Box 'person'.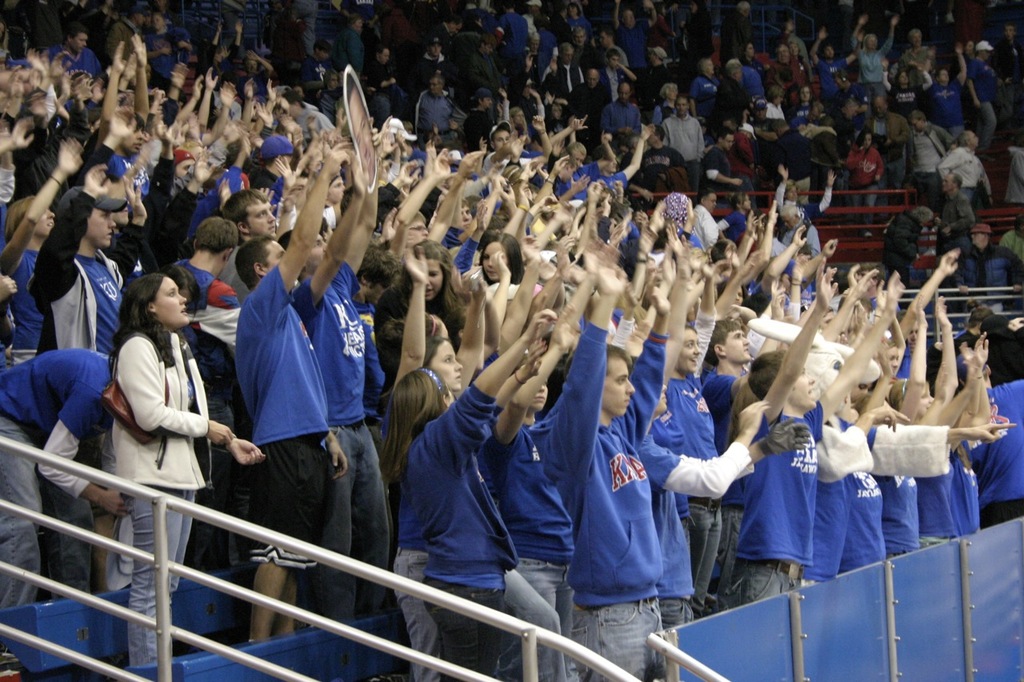
(left=478, top=232, right=523, bottom=301).
